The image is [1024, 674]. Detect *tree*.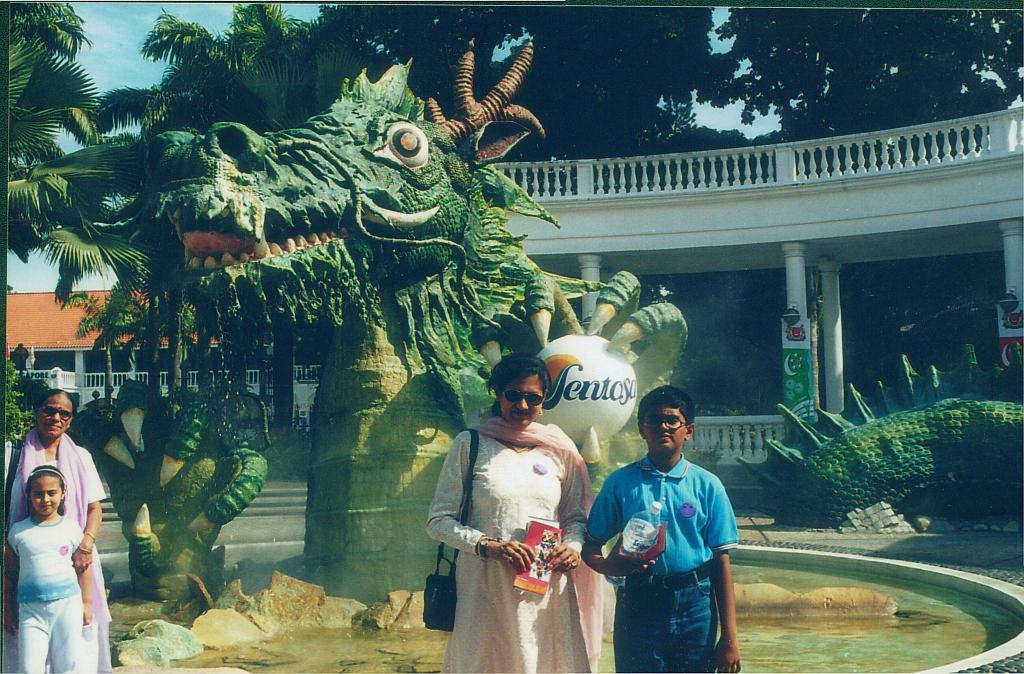
Detection: <bbox>6, 4, 150, 302</bbox>.
